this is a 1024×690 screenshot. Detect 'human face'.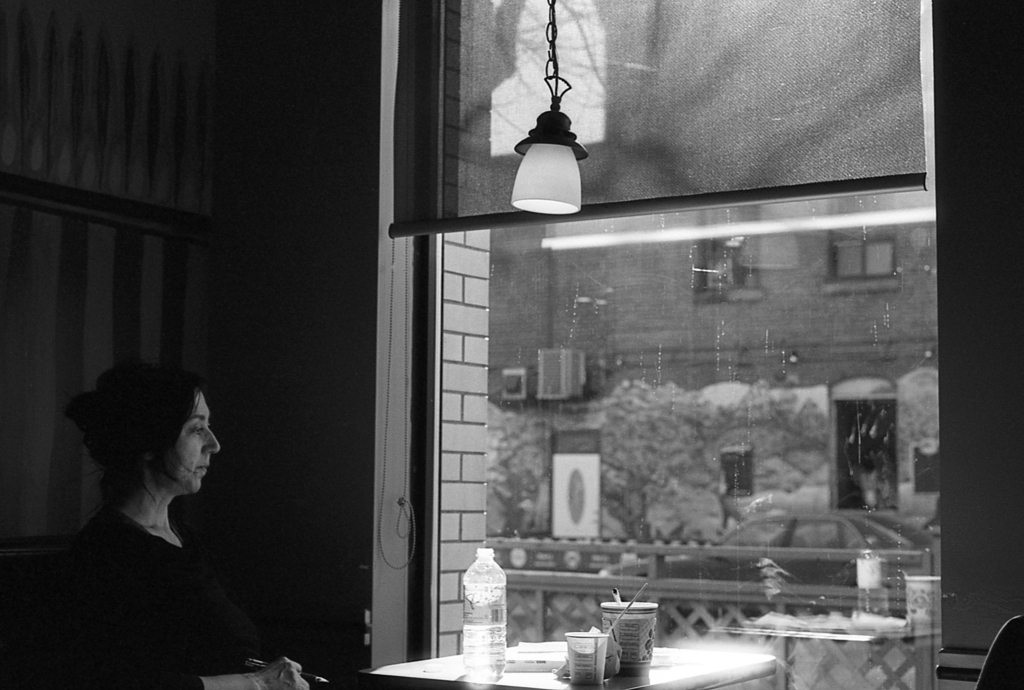
box(169, 395, 218, 495).
